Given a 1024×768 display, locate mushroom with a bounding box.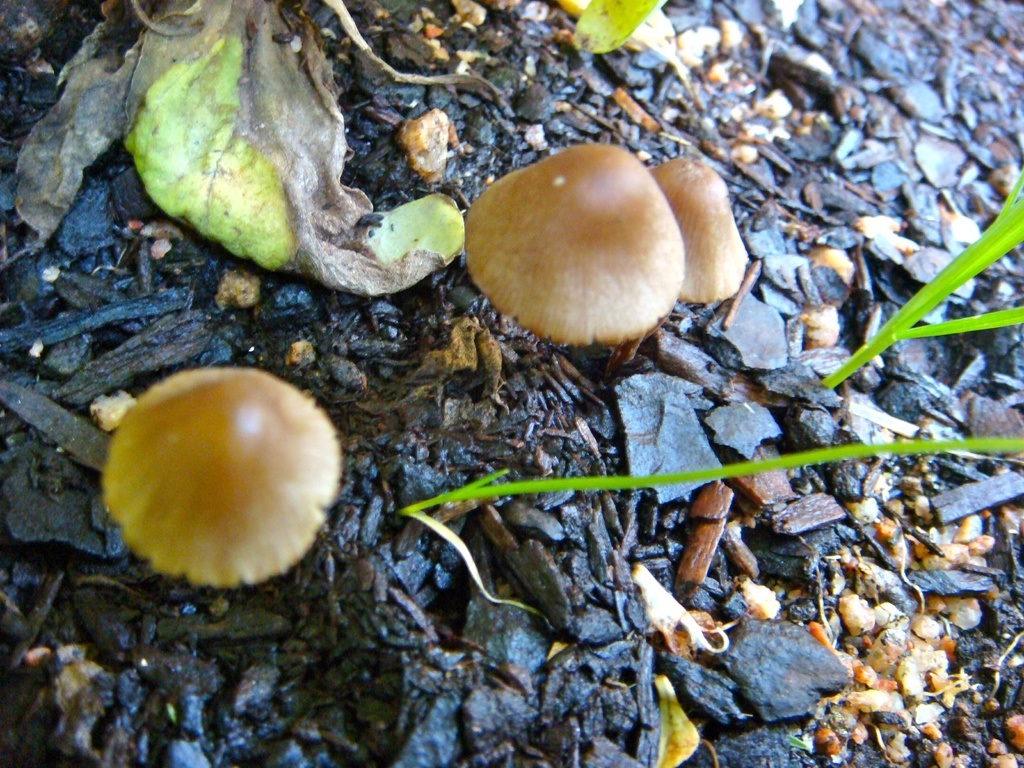
Located: BBox(100, 363, 334, 580).
